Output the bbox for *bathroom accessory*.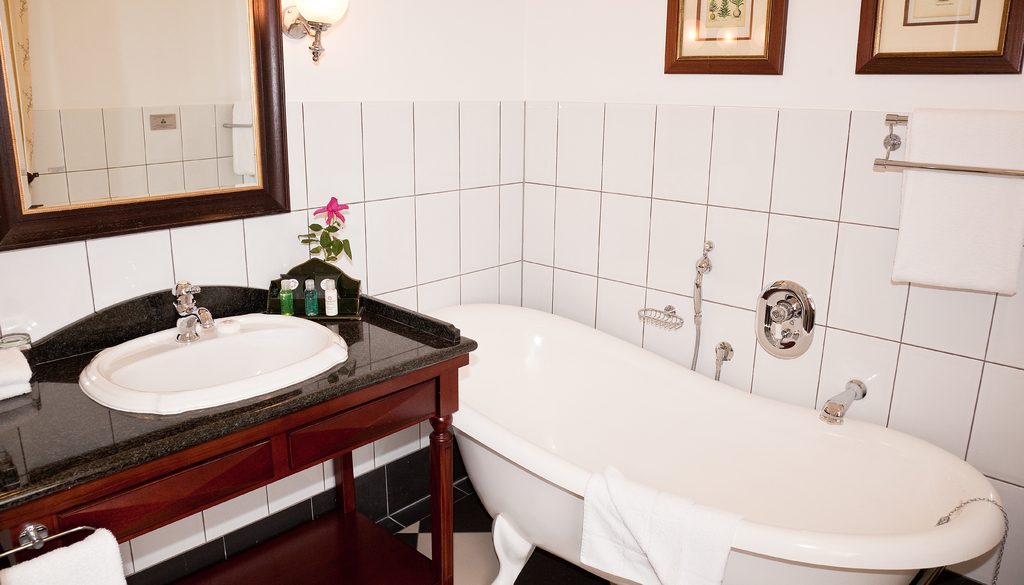
BBox(701, 346, 747, 389).
